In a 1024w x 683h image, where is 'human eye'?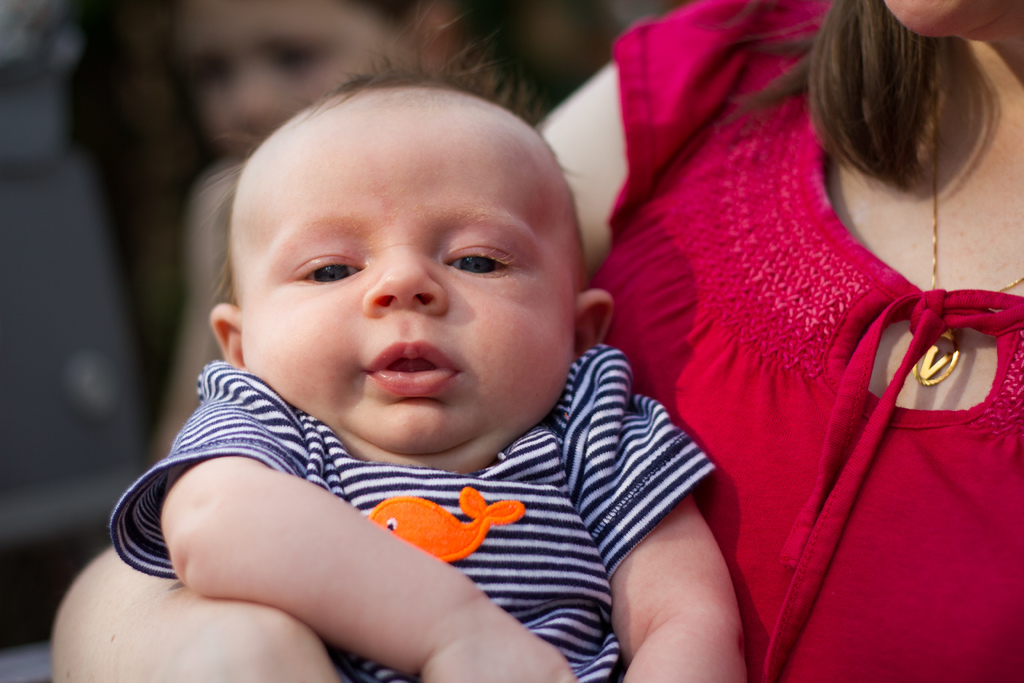
[264,45,329,72].
